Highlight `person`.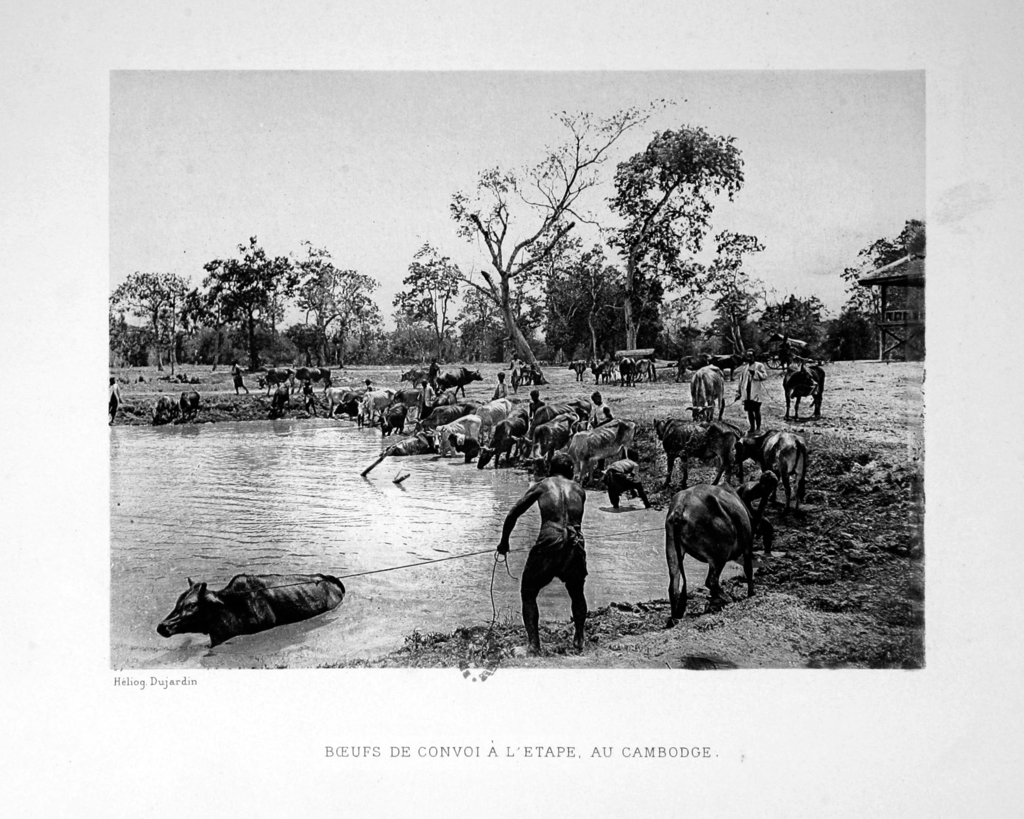
Highlighted region: 529/390/545/420.
